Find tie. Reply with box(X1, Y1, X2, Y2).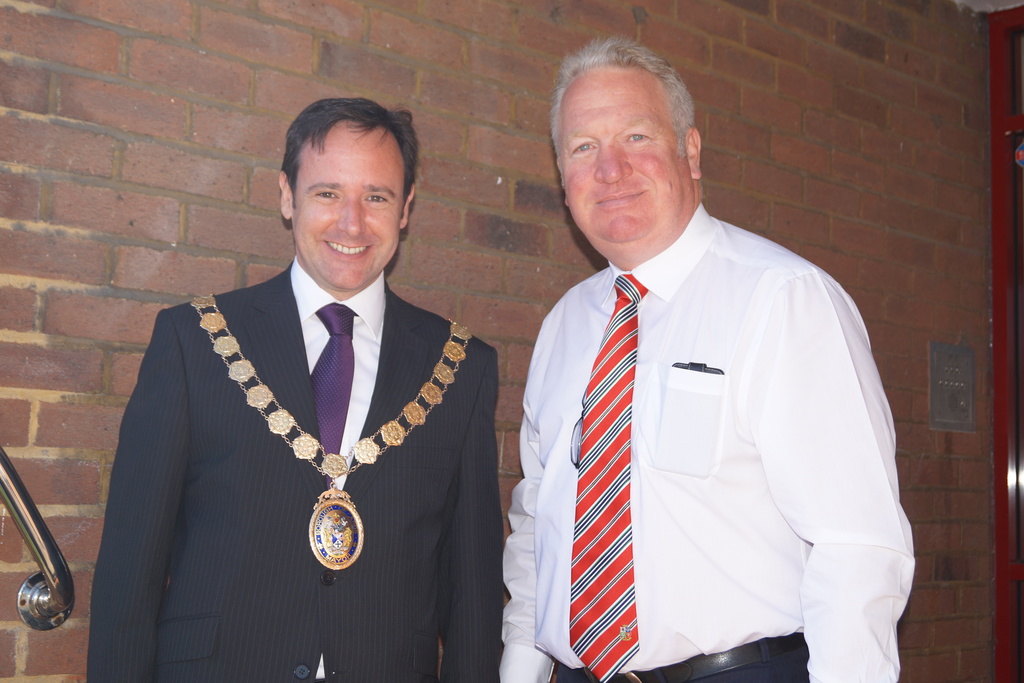
box(570, 268, 653, 682).
